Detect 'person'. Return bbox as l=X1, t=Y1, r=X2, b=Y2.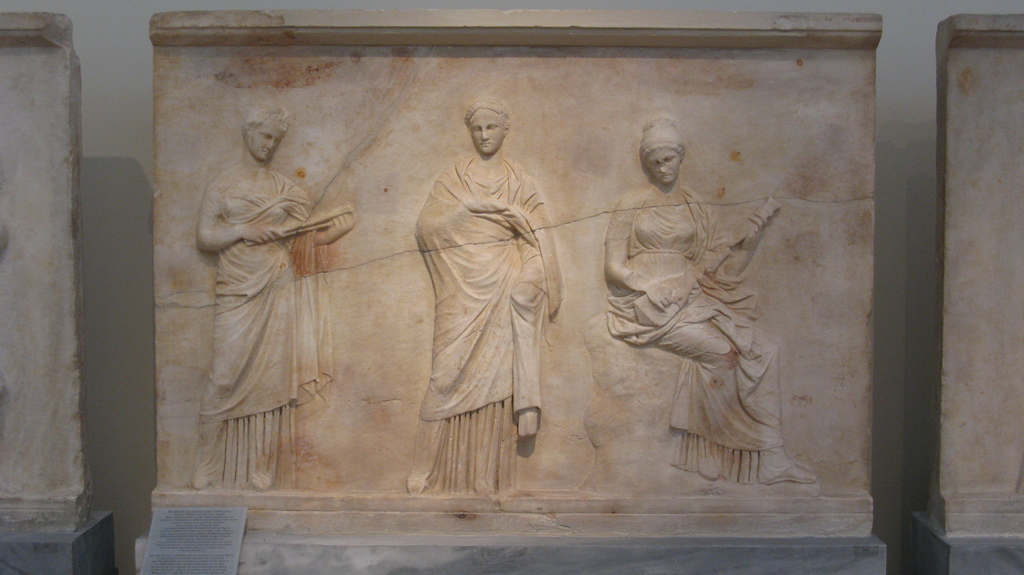
l=405, t=70, r=559, b=514.
